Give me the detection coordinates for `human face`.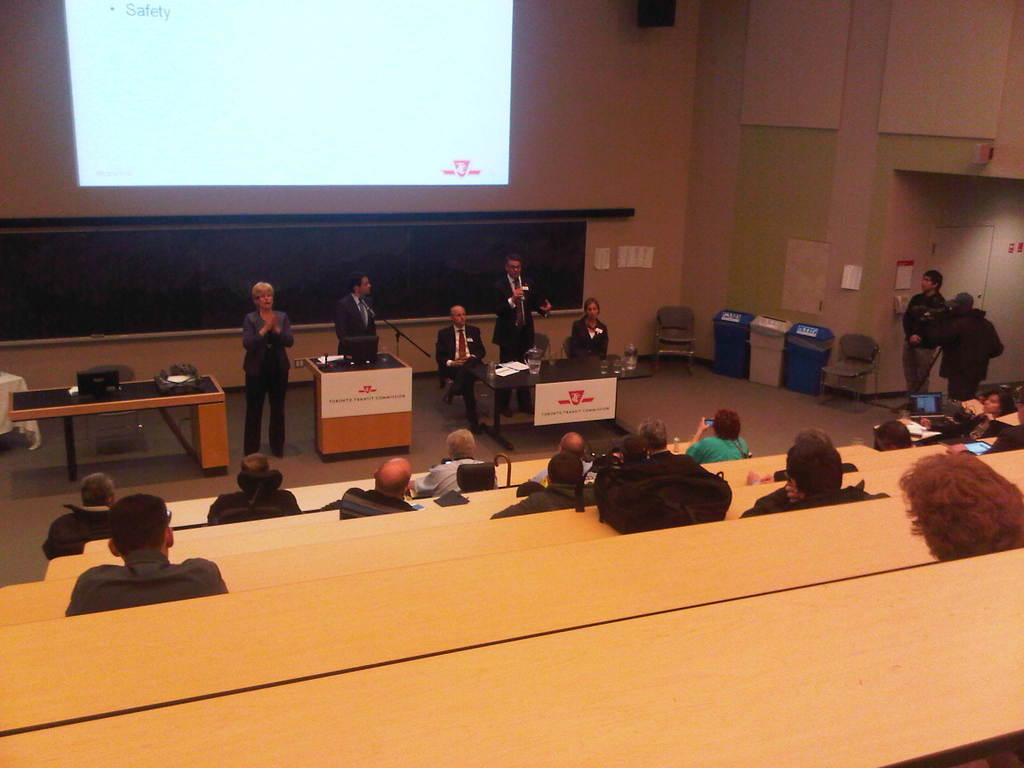
{"x1": 256, "y1": 289, "x2": 272, "y2": 308}.
